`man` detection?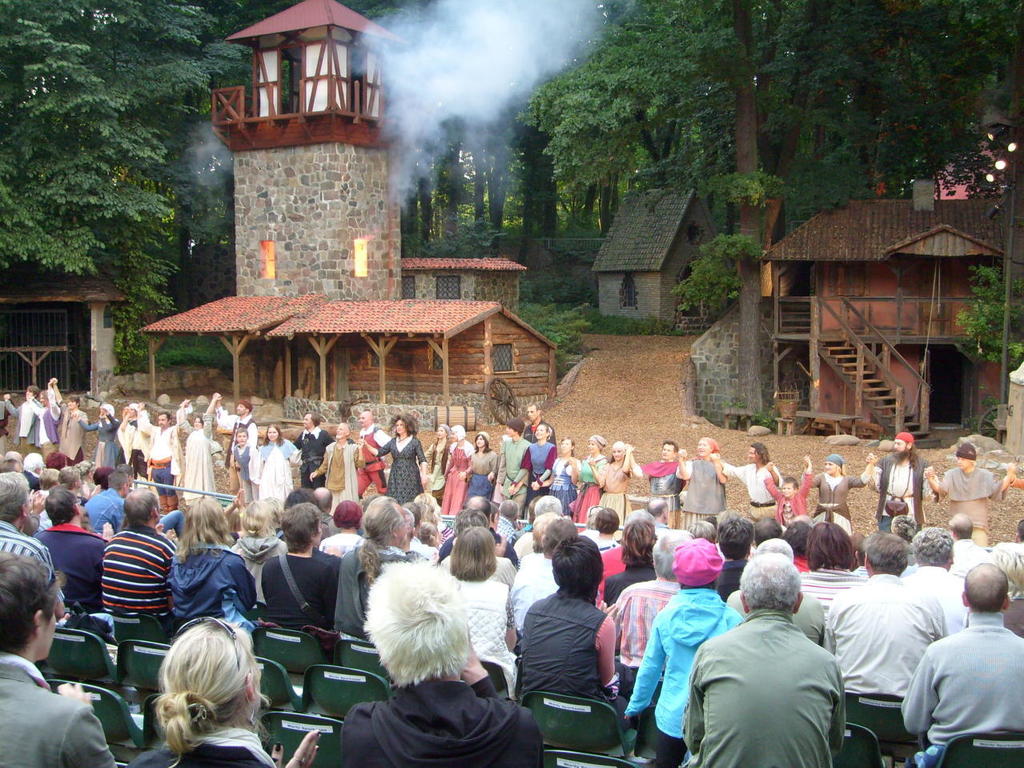
39 485 111 623
